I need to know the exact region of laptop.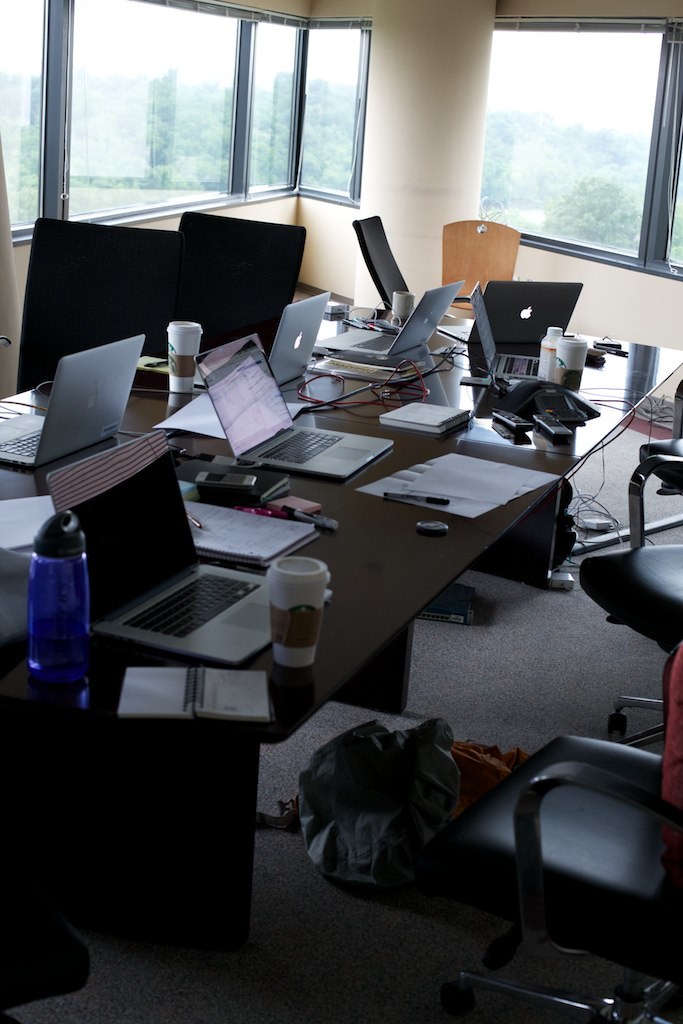
Region: (x1=497, y1=274, x2=595, y2=350).
